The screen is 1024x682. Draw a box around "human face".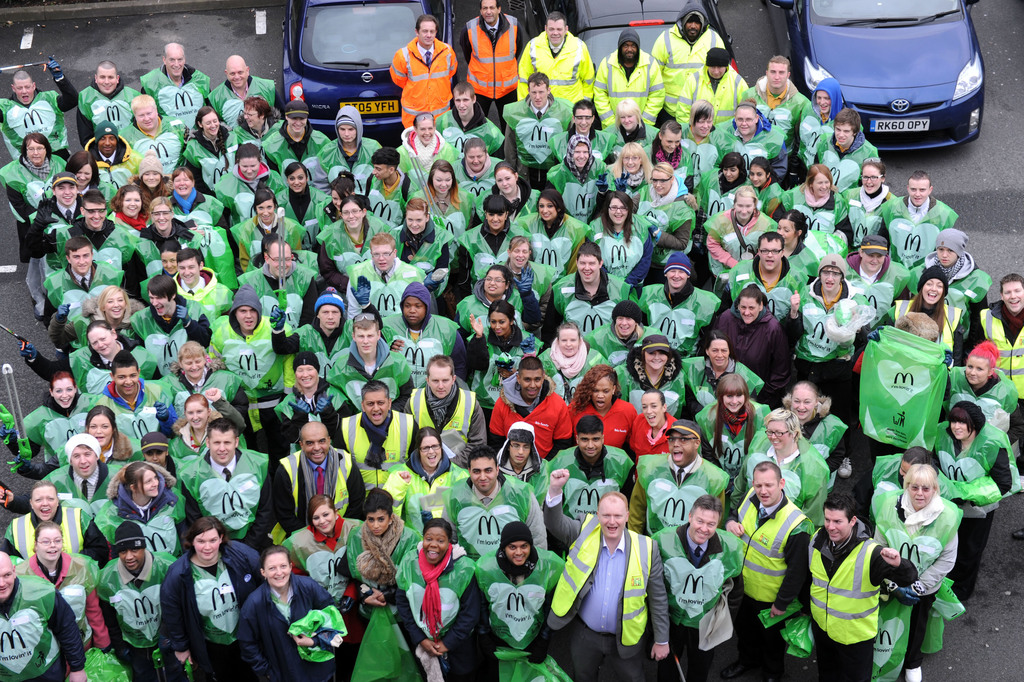
pyautogui.locateOnScreen(194, 522, 221, 564).
